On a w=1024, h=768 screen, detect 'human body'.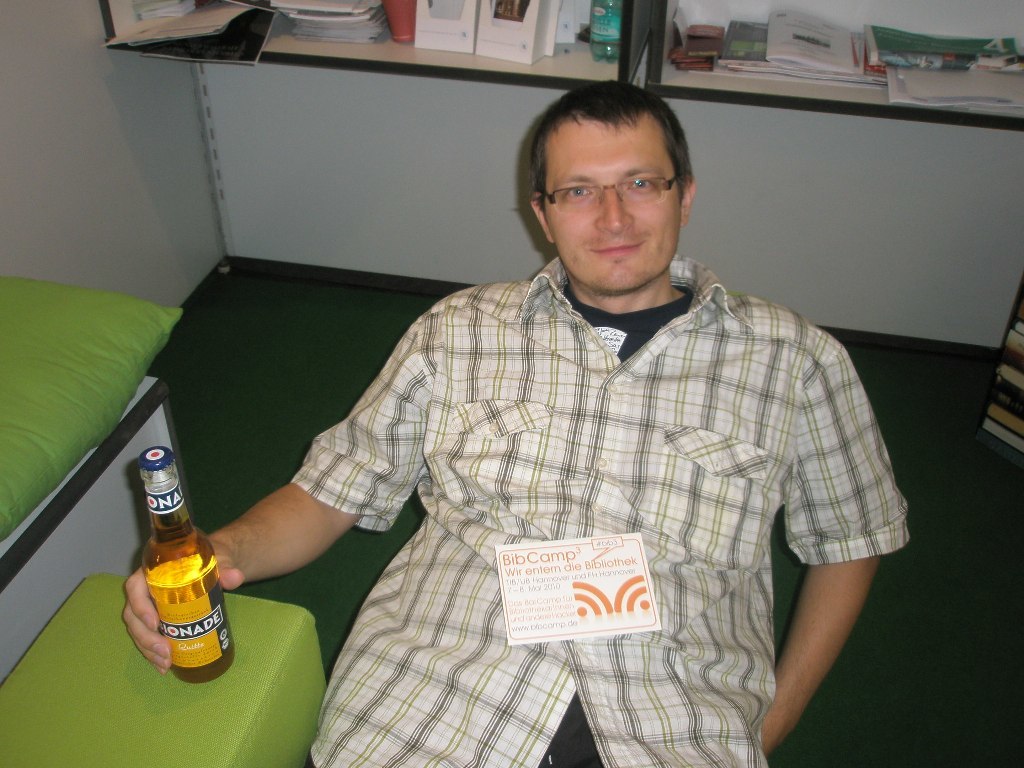
rect(209, 130, 903, 767).
